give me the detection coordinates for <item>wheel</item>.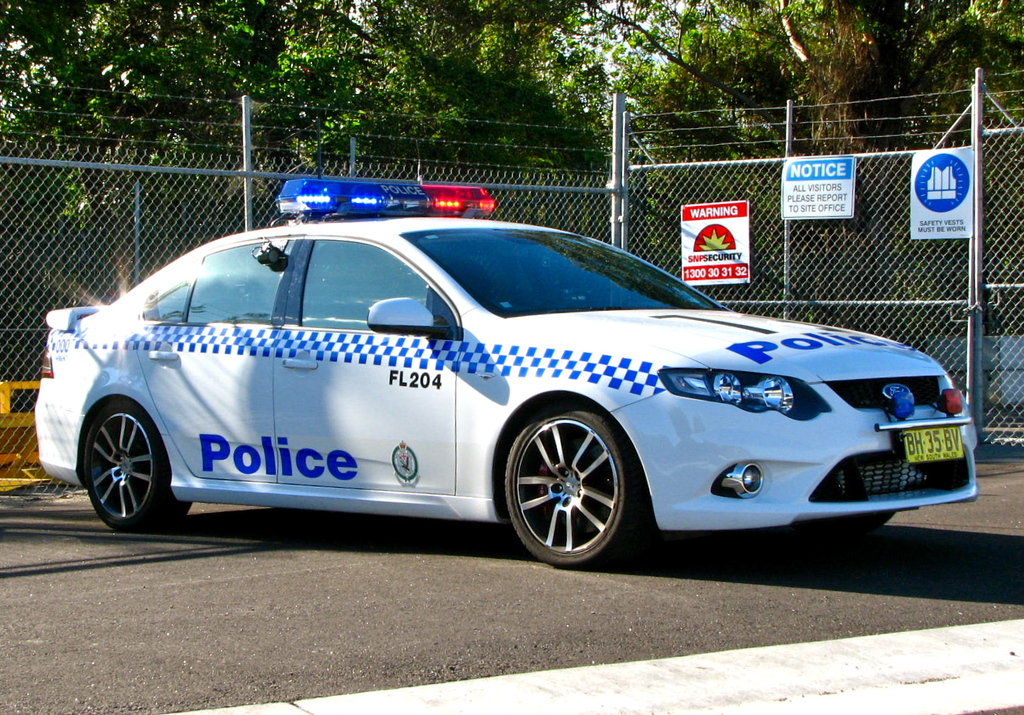
<bbox>82, 406, 191, 529</bbox>.
